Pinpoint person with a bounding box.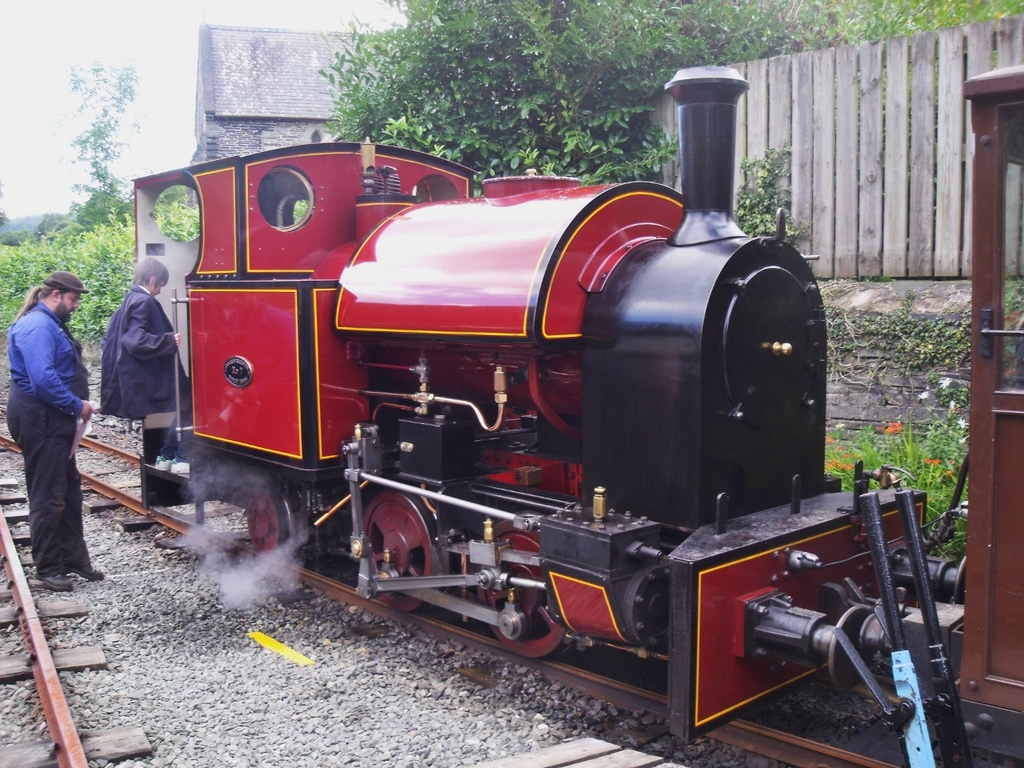
box=[6, 246, 93, 605].
